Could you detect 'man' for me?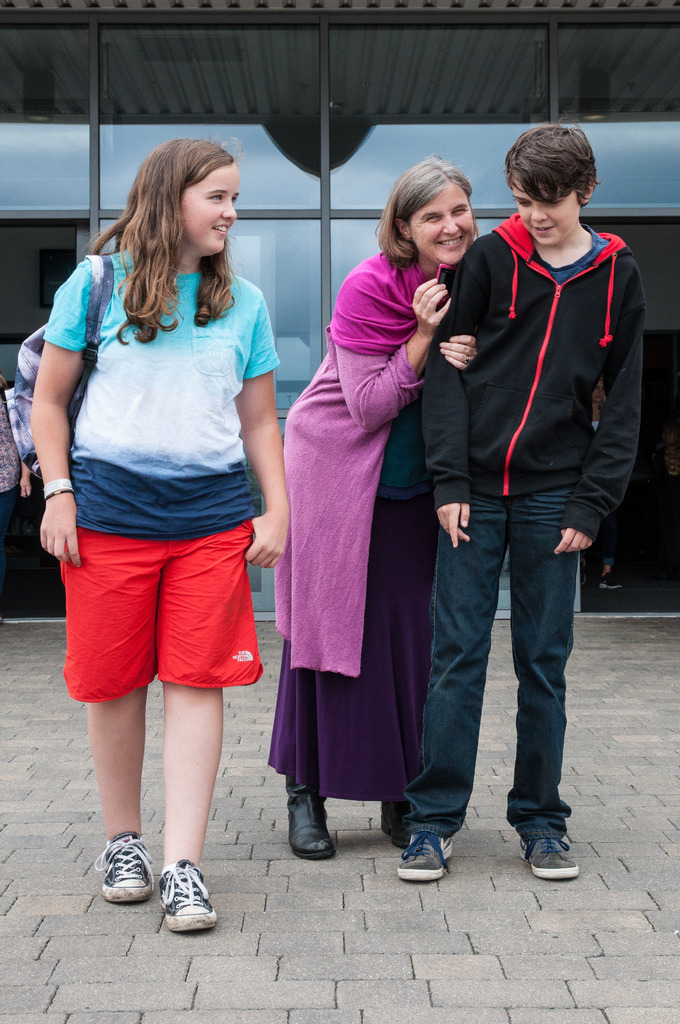
Detection result: Rect(394, 113, 657, 888).
